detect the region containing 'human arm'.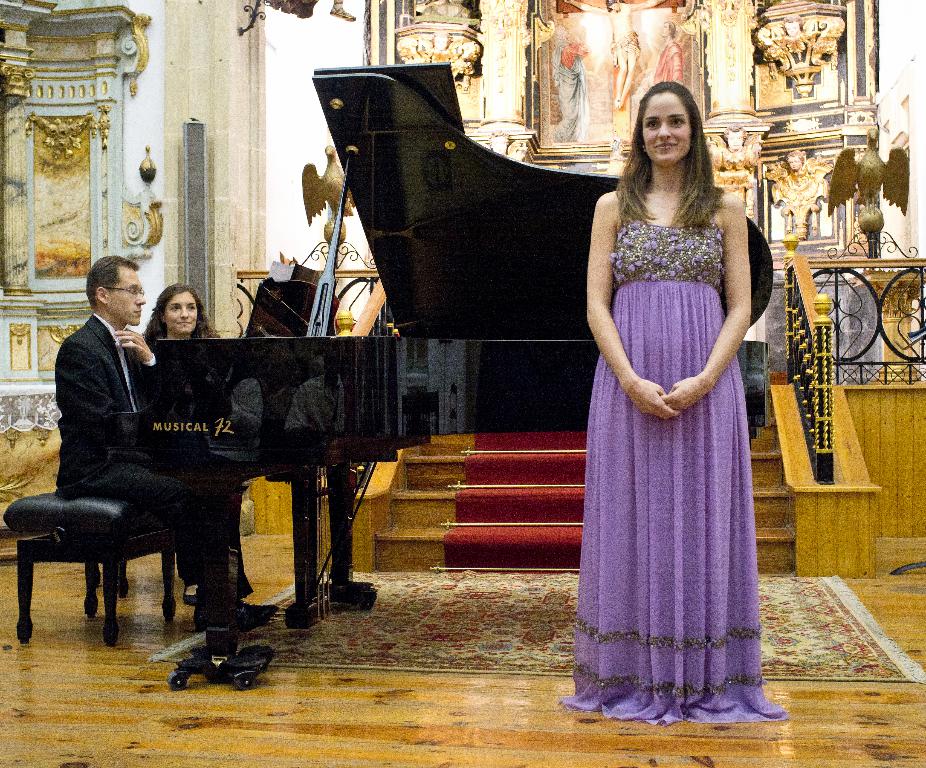
BBox(725, 226, 784, 397).
